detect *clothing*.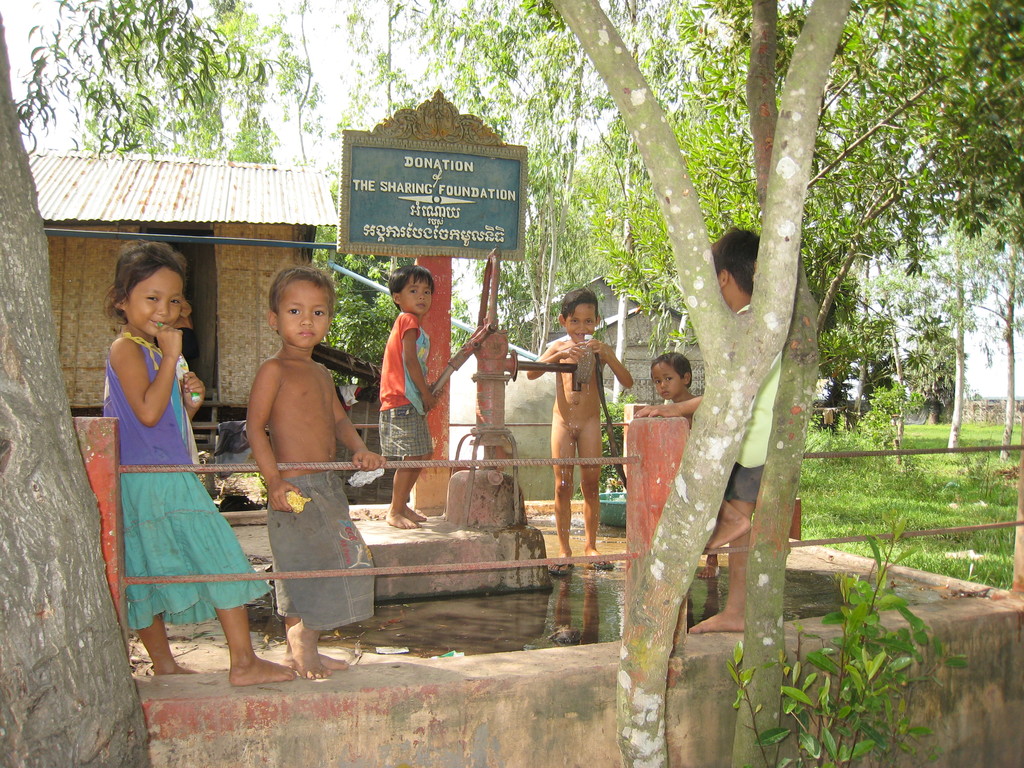
Detected at box=[97, 301, 235, 637].
